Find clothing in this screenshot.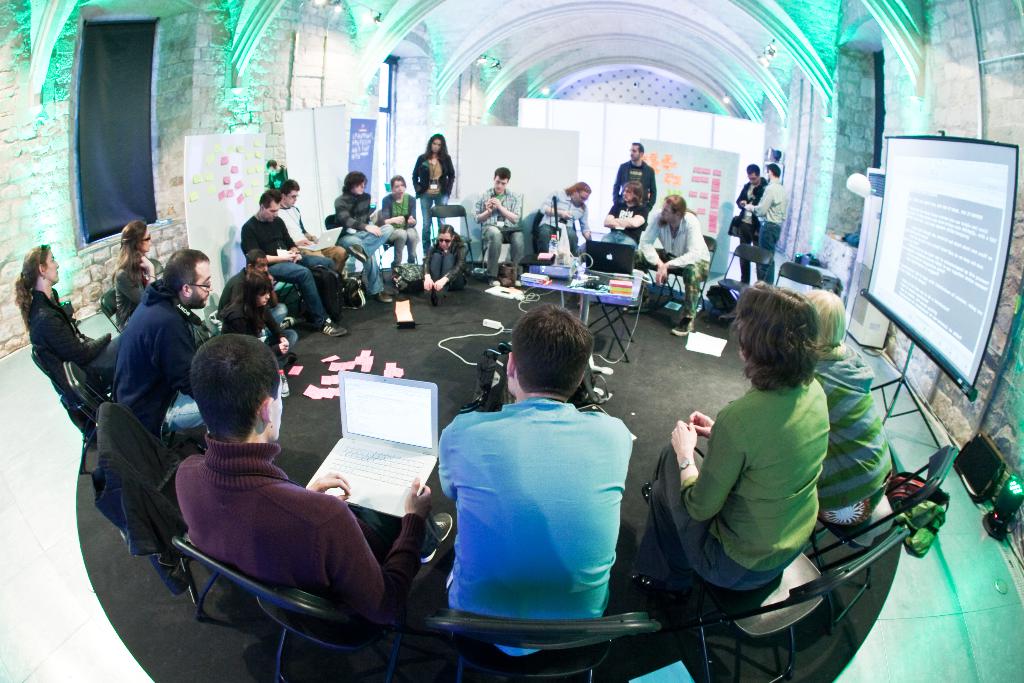
The bounding box for clothing is bbox=[338, 199, 368, 229].
